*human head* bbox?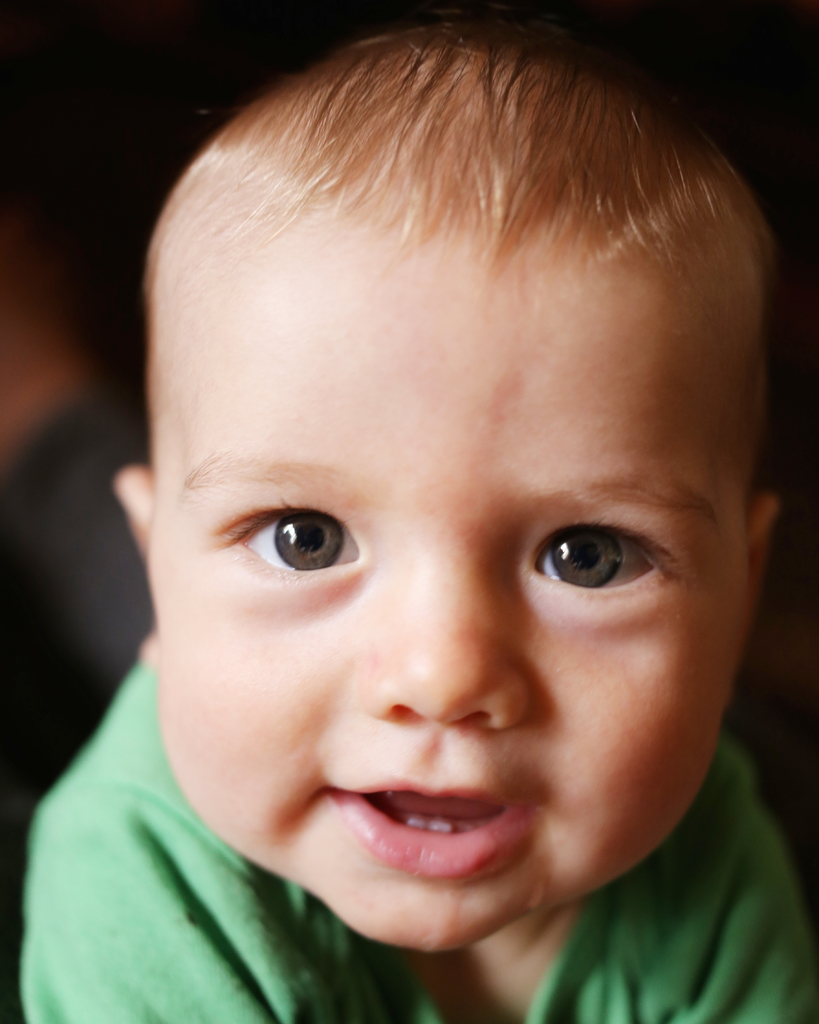
rect(115, 40, 754, 869)
